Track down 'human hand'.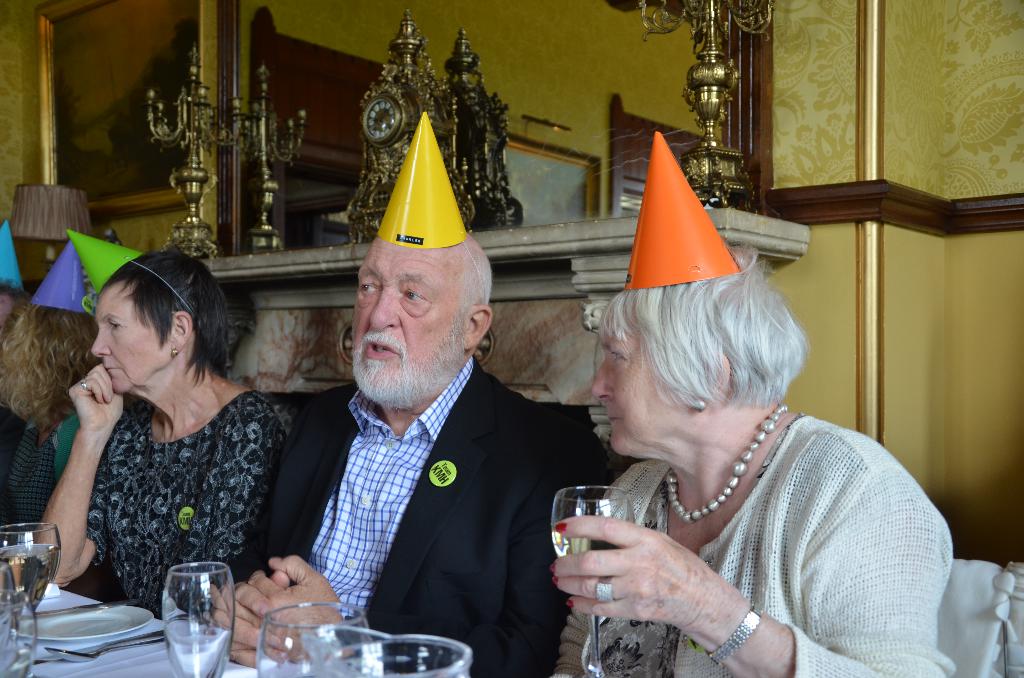
Tracked to box(211, 567, 305, 651).
